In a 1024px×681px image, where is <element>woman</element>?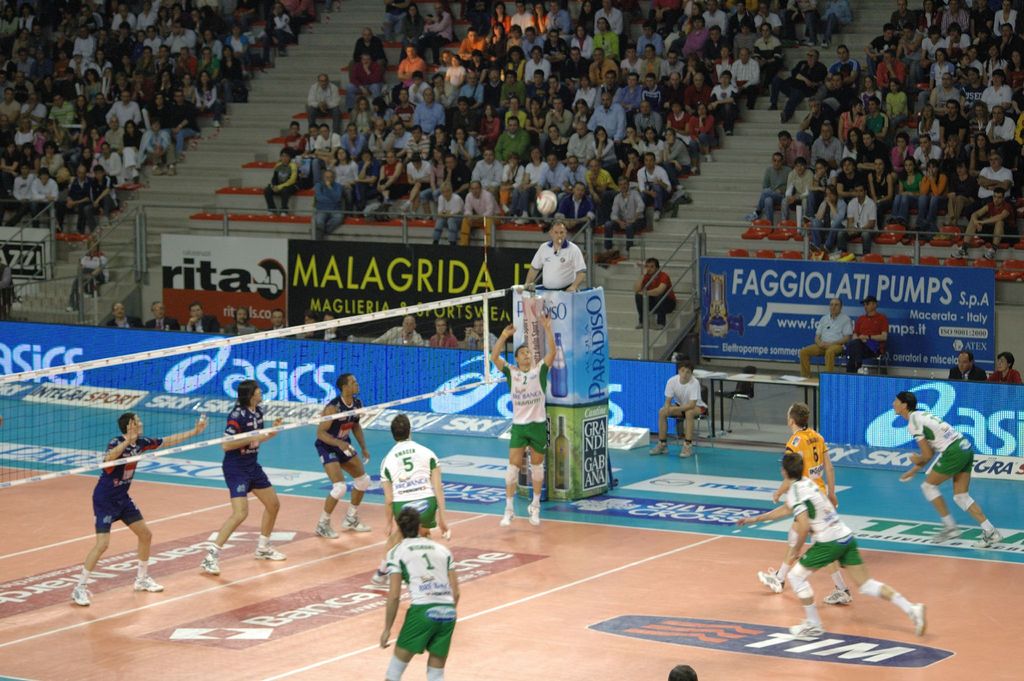
(left=477, top=103, right=501, bottom=150).
